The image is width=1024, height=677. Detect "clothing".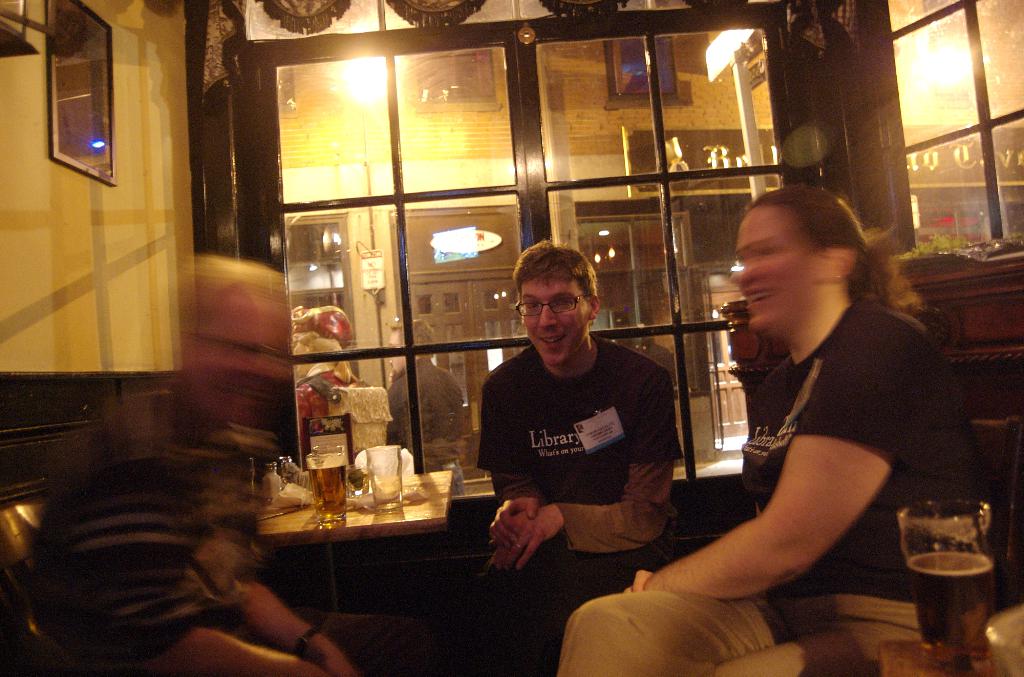
Detection: (left=391, top=362, right=467, bottom=470).
